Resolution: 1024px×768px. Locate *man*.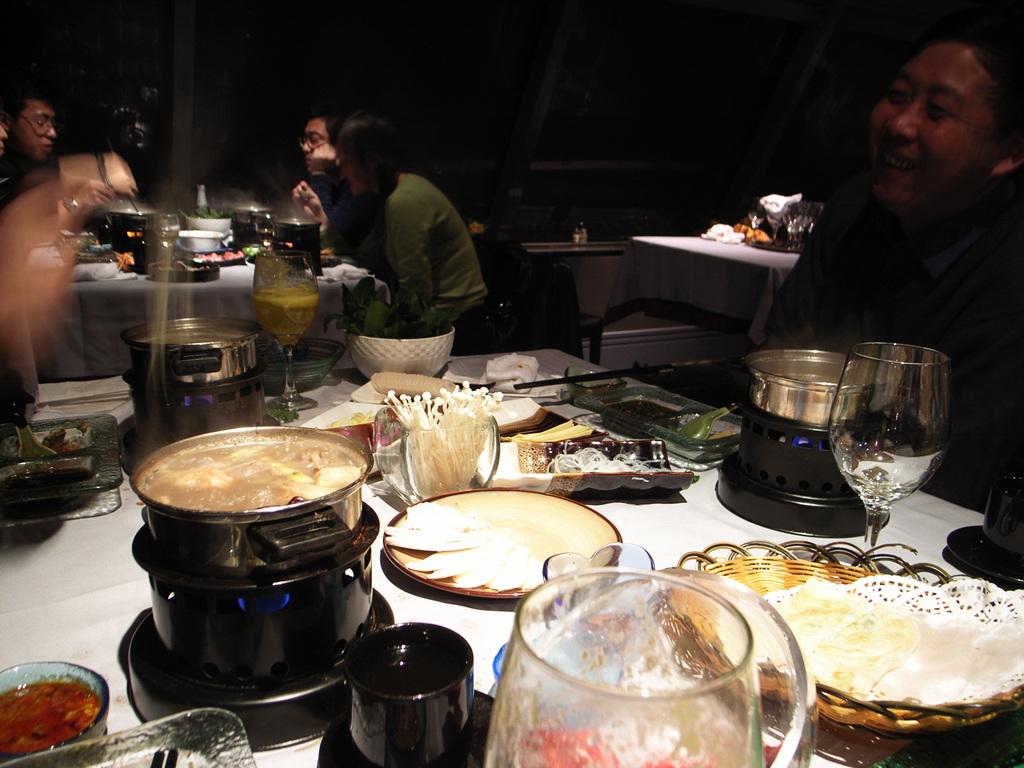
bbox=(755, 60, 1023, 417).
